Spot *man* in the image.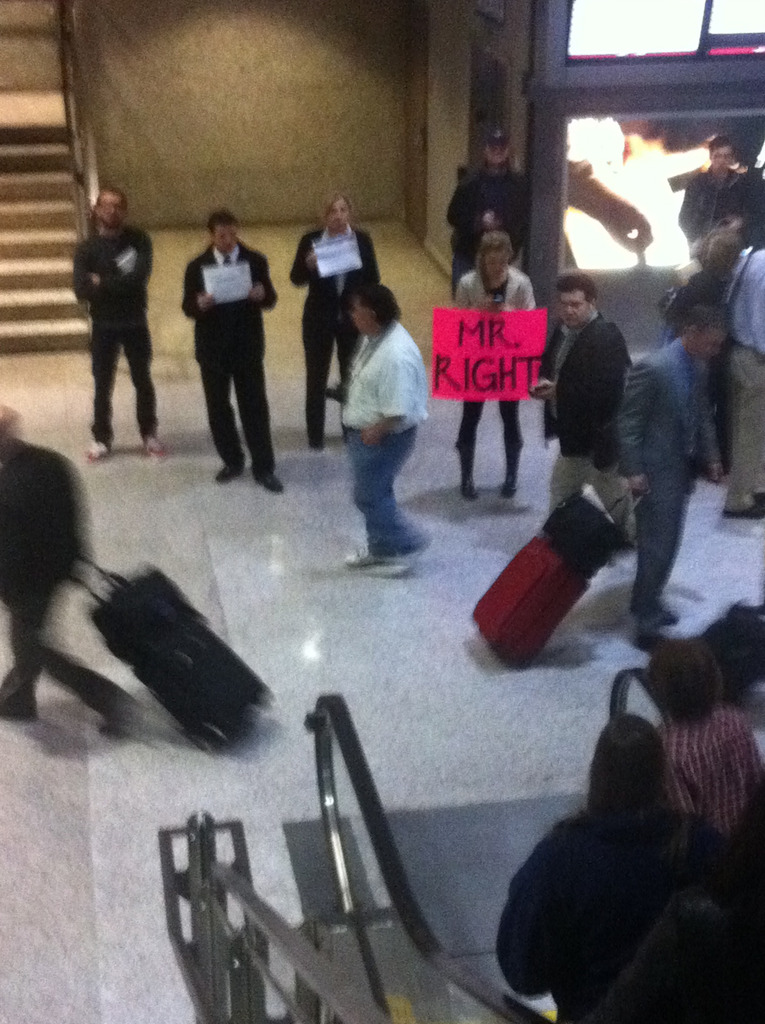
*man* found at <box>180,200,291,492</box>.
